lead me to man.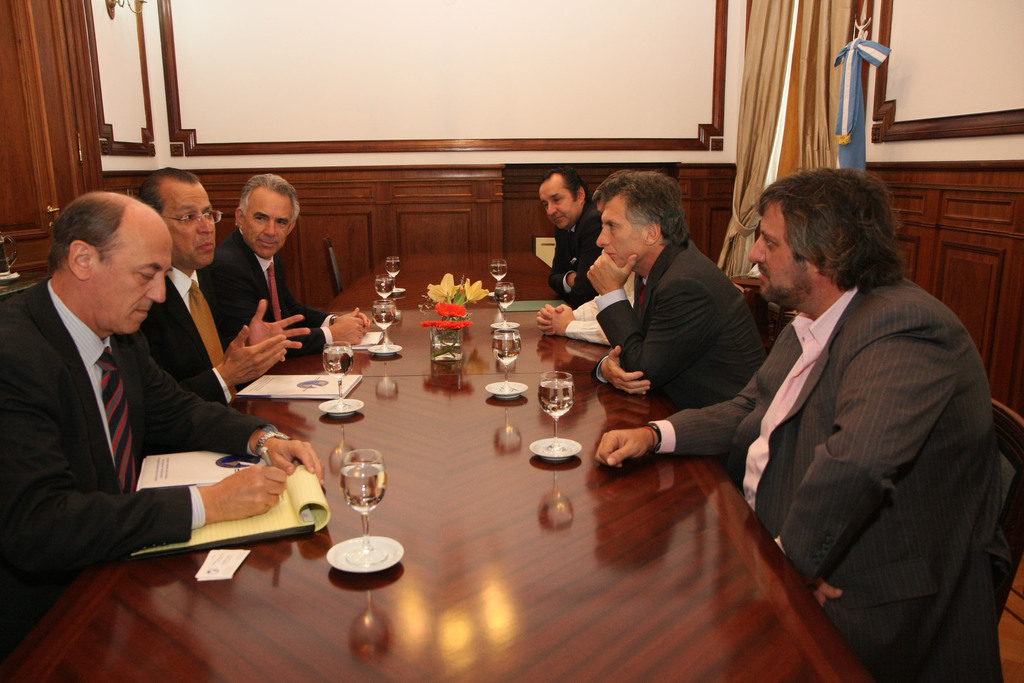
Lead to x1=1, y1=158, x2=264, y2=622.
